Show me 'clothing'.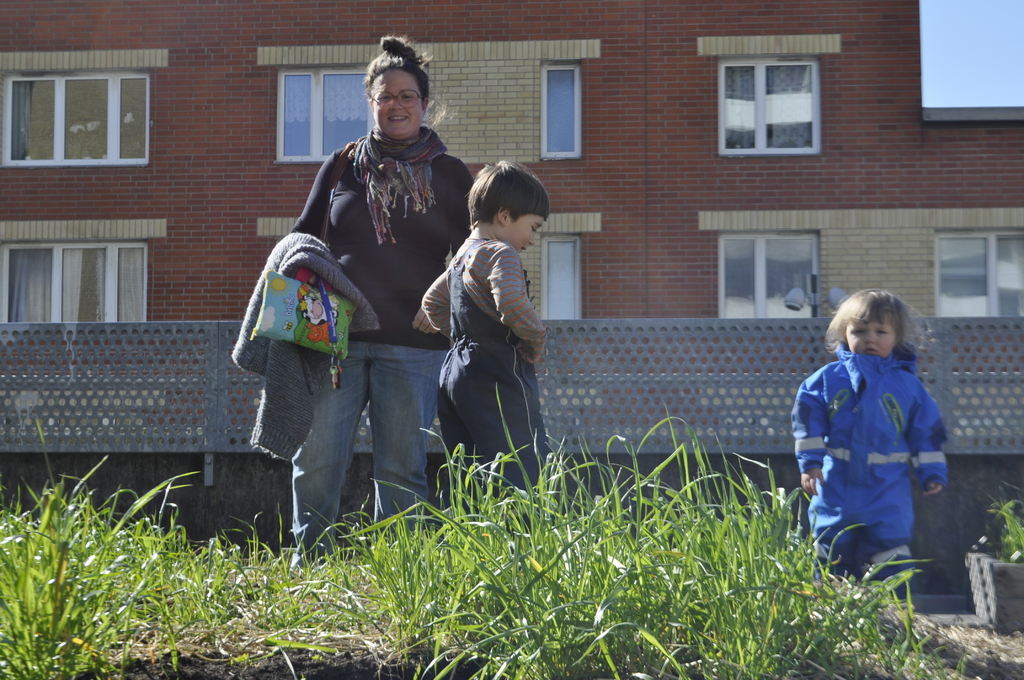
'clothing' is here: box=[807, 311, 975, 599].
